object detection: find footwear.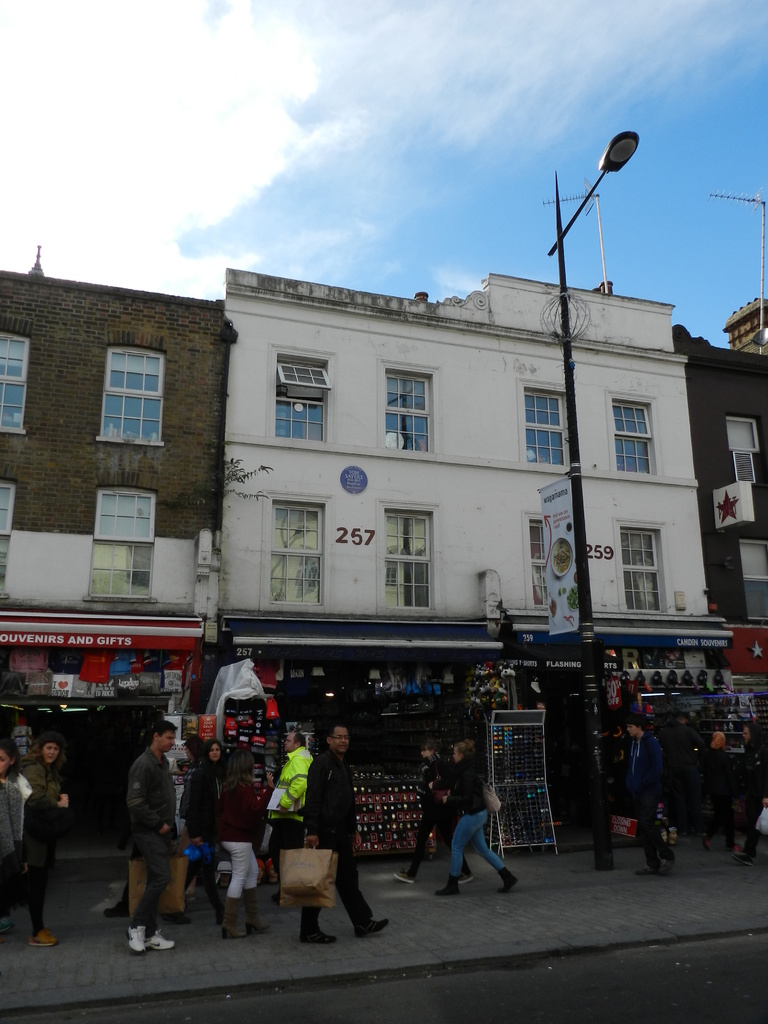
select_region(462, 865, 477, 883).
